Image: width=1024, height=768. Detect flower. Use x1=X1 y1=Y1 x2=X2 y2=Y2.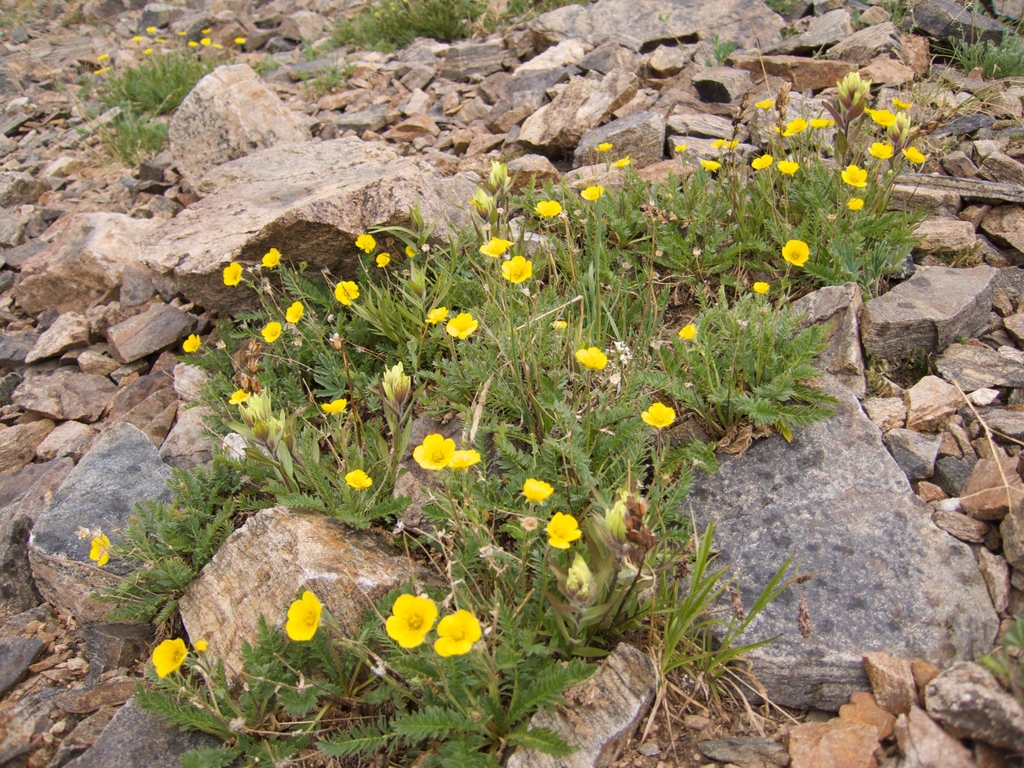
x1=259 y1=252 x2=279 y2=268.
